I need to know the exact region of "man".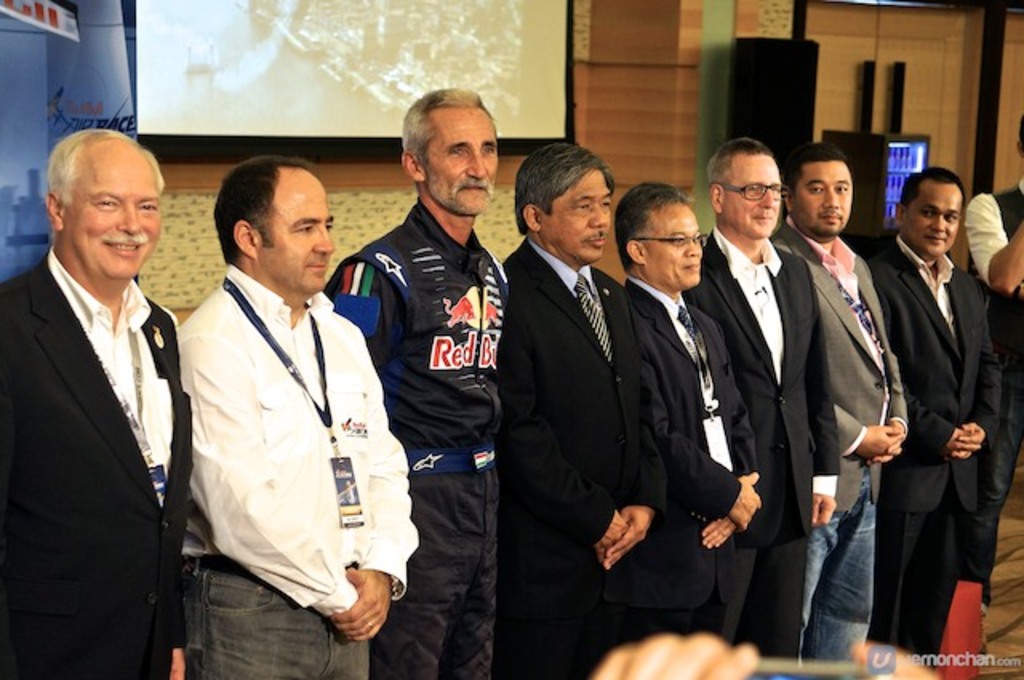
Region: select_region(158, 131, 406, 670).
